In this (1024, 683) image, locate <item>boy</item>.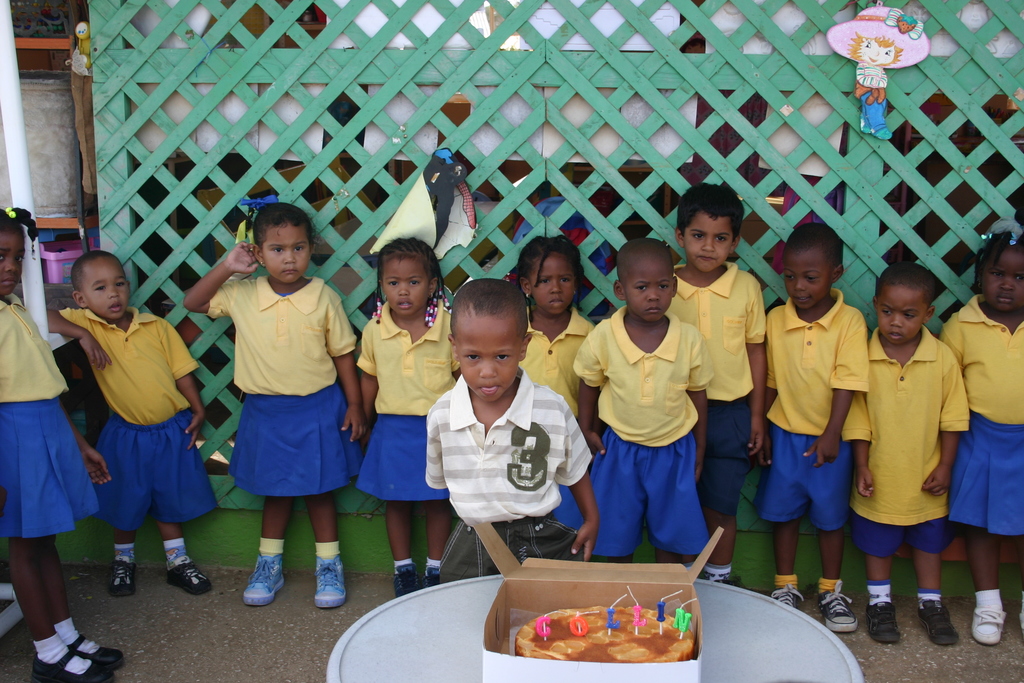
Bounding box: region(44, 238, 223, 612).
